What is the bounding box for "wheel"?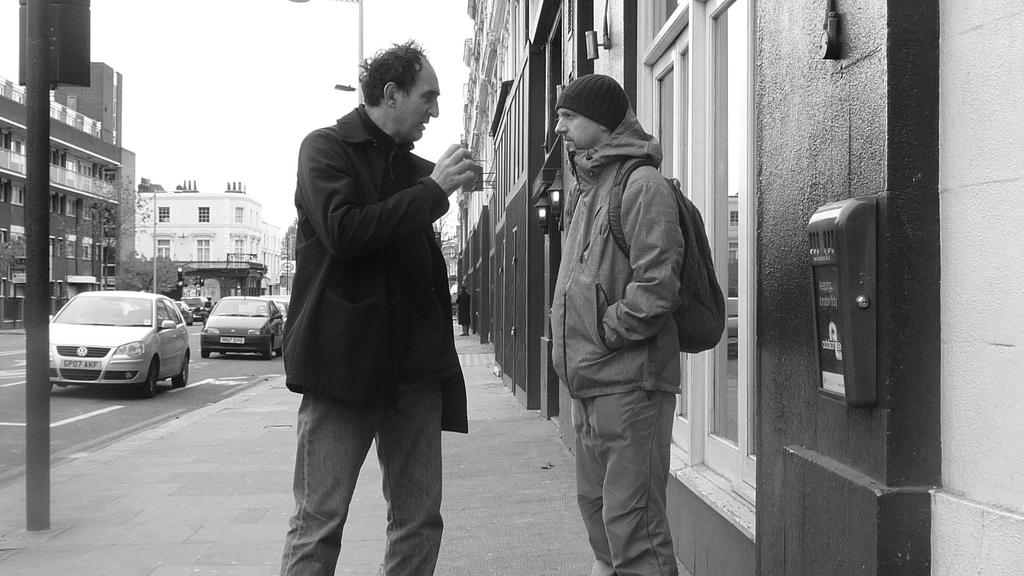
bbox(172, 352, 193, 392).
